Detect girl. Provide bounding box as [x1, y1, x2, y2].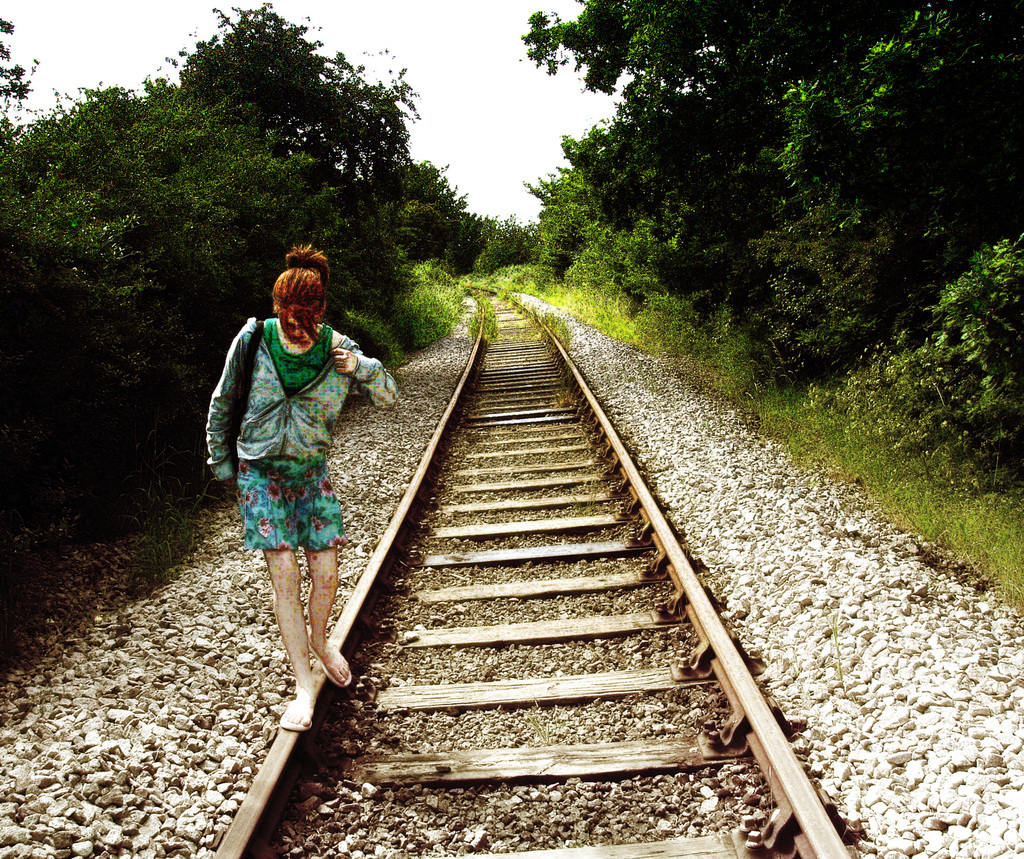
[204, 232, 399, 723].
